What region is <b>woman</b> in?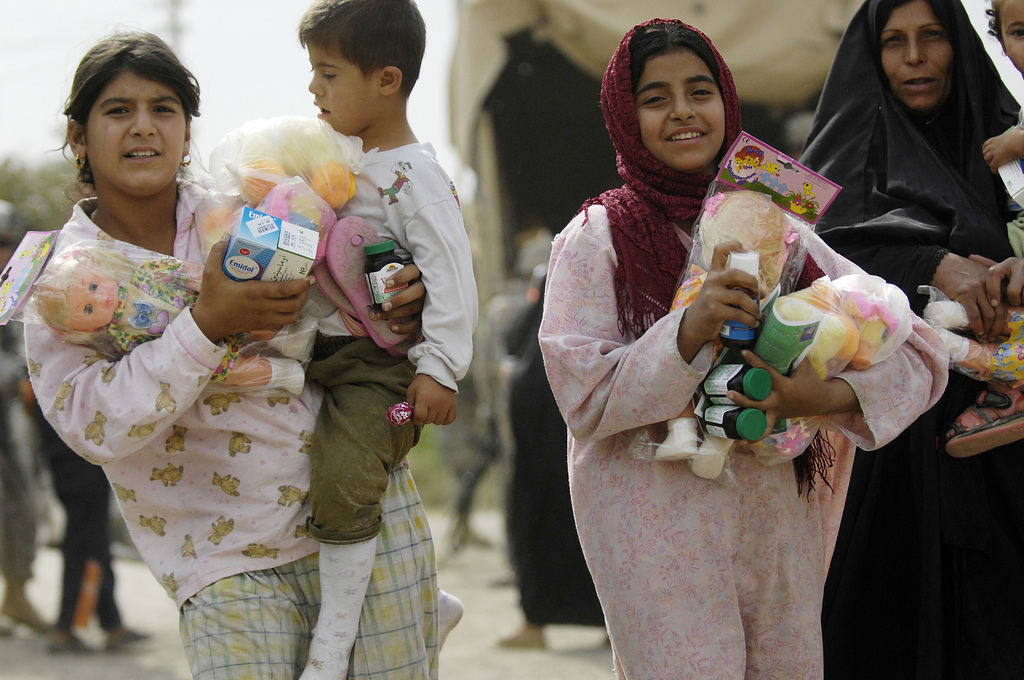
left=46, top=70, right=451, bottom=679.
